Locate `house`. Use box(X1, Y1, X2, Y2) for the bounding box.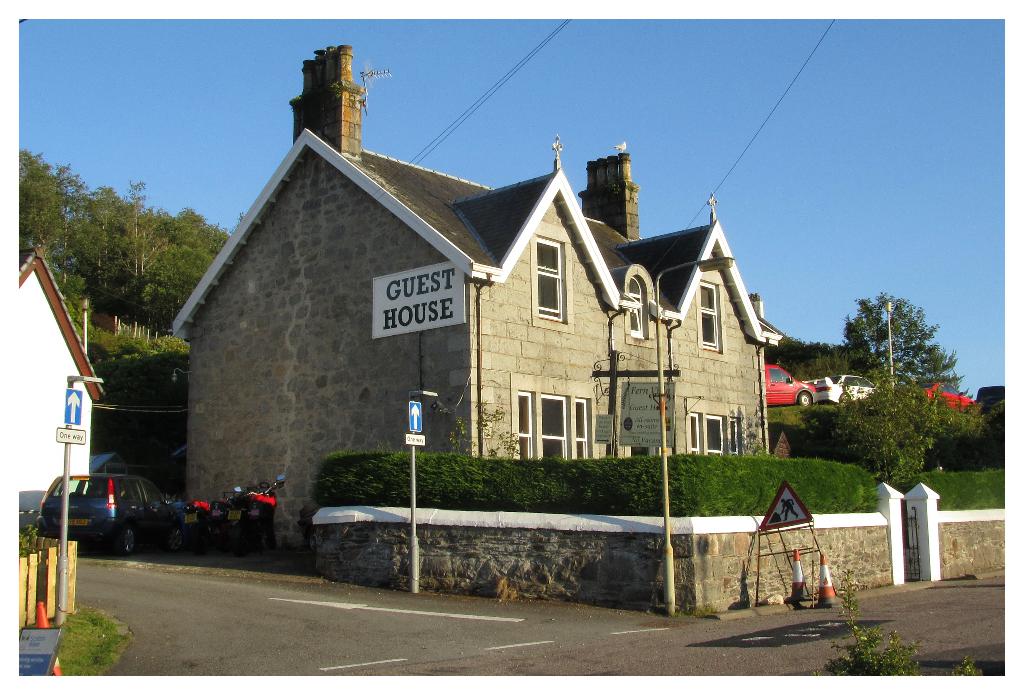
box(183, 79, 866, 584).
